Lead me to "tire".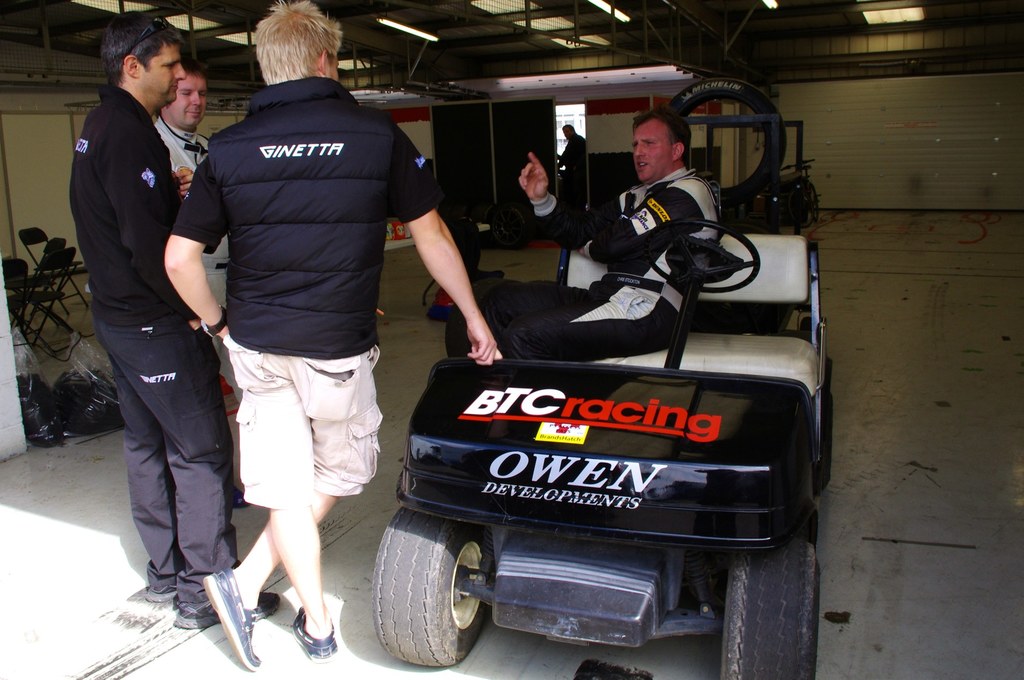
Lead to {"x1": 372, "y1": 514, "x2": 495, "y2": 665}.
